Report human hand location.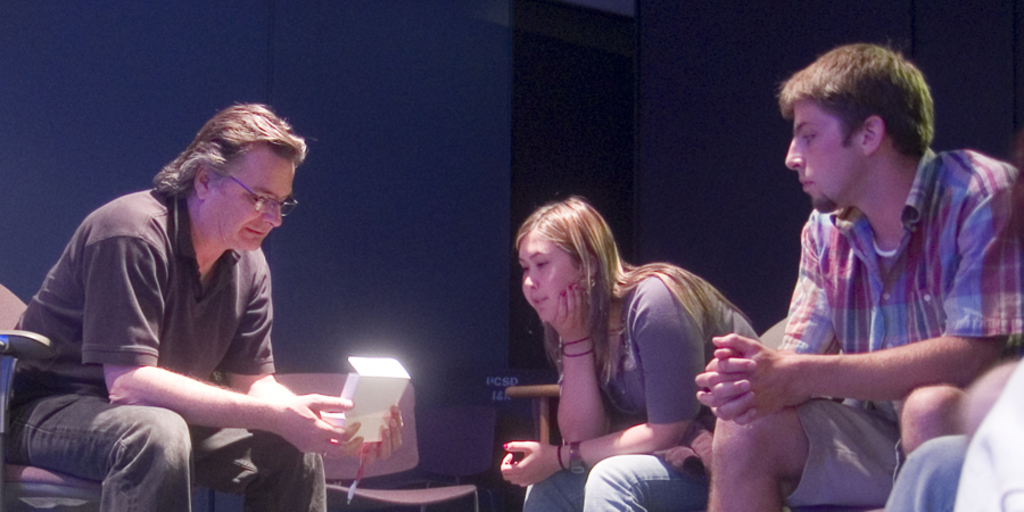
Report: region(548, 282, 593, 341).
